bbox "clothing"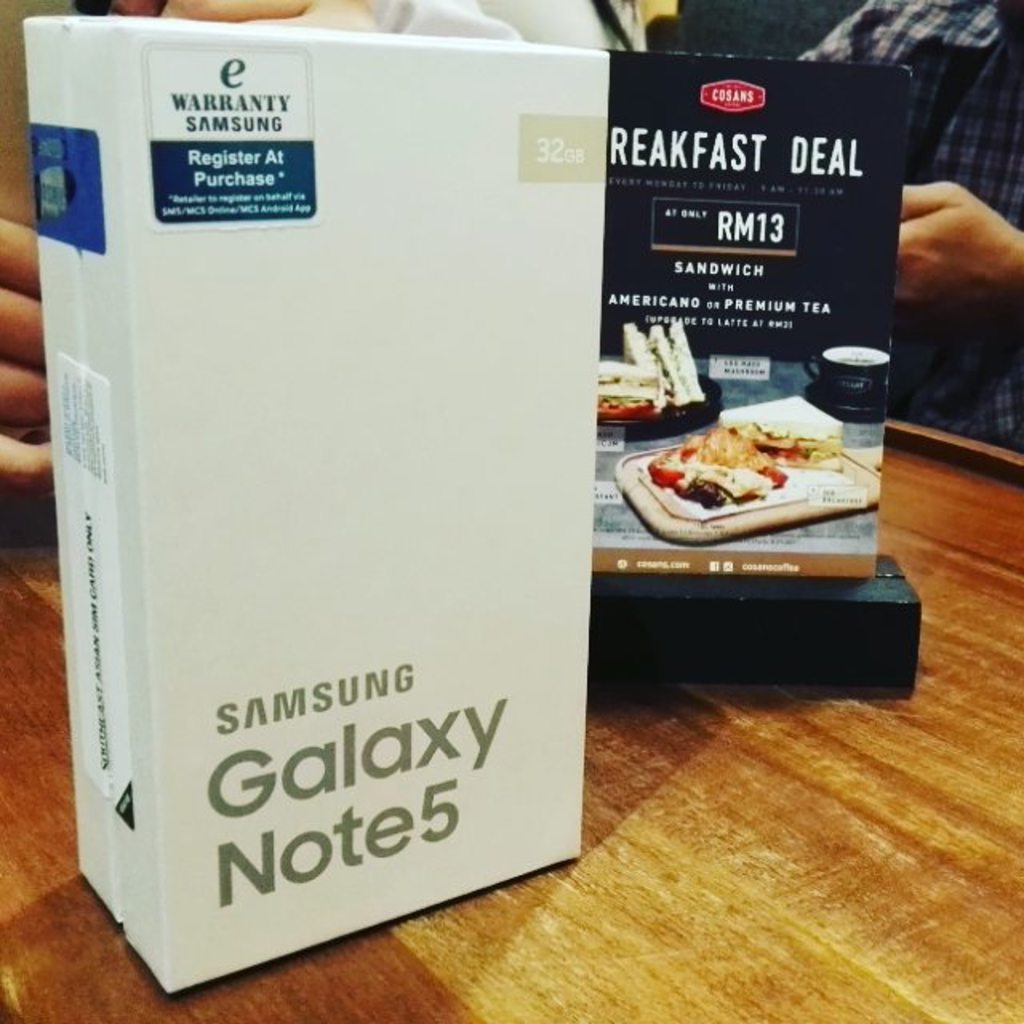
787/0/1022/456
